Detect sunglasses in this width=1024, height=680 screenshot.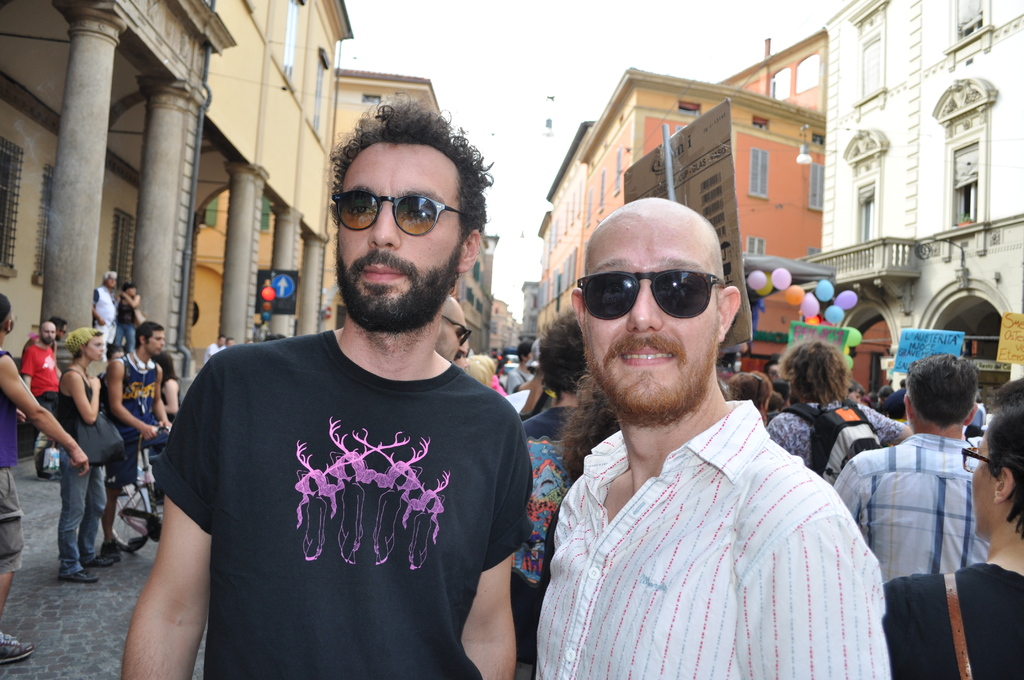
Detection: bbox=[333, 193, 465, 237].
